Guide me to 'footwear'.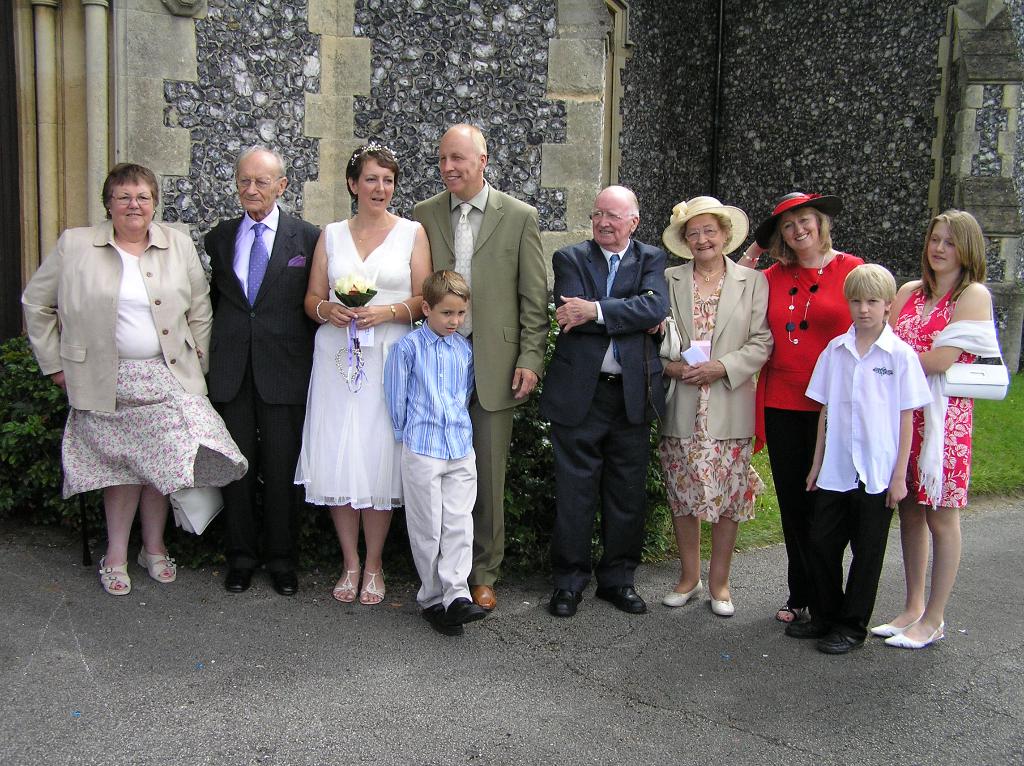
Guidance: box(227, 561, 259, 592).
